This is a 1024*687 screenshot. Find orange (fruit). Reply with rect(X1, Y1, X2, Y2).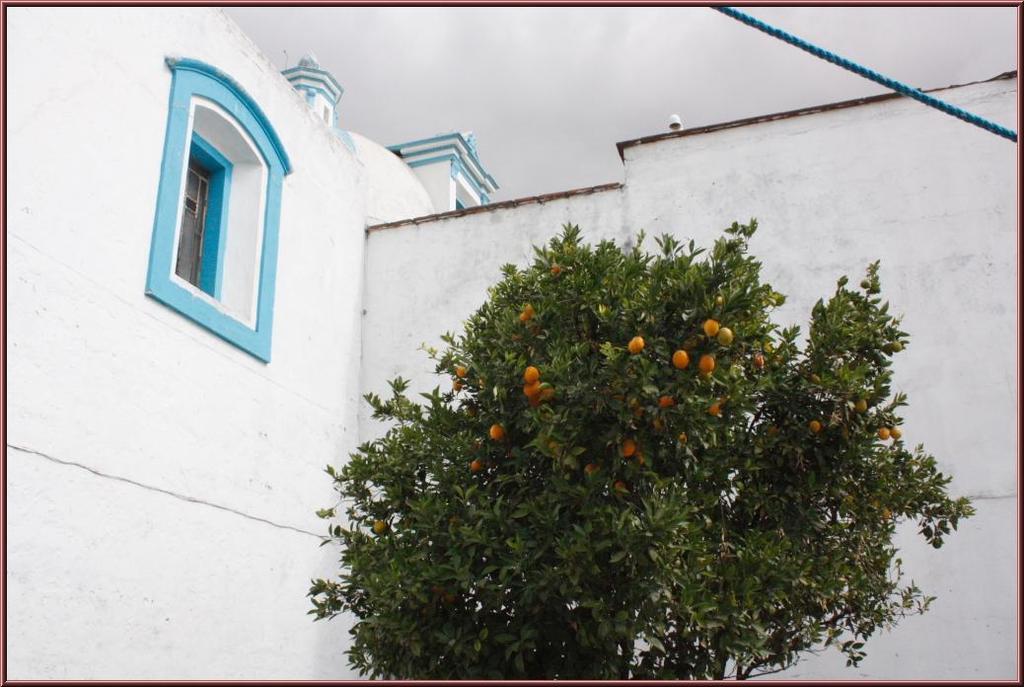
rect(698, 350, 717, 377).
